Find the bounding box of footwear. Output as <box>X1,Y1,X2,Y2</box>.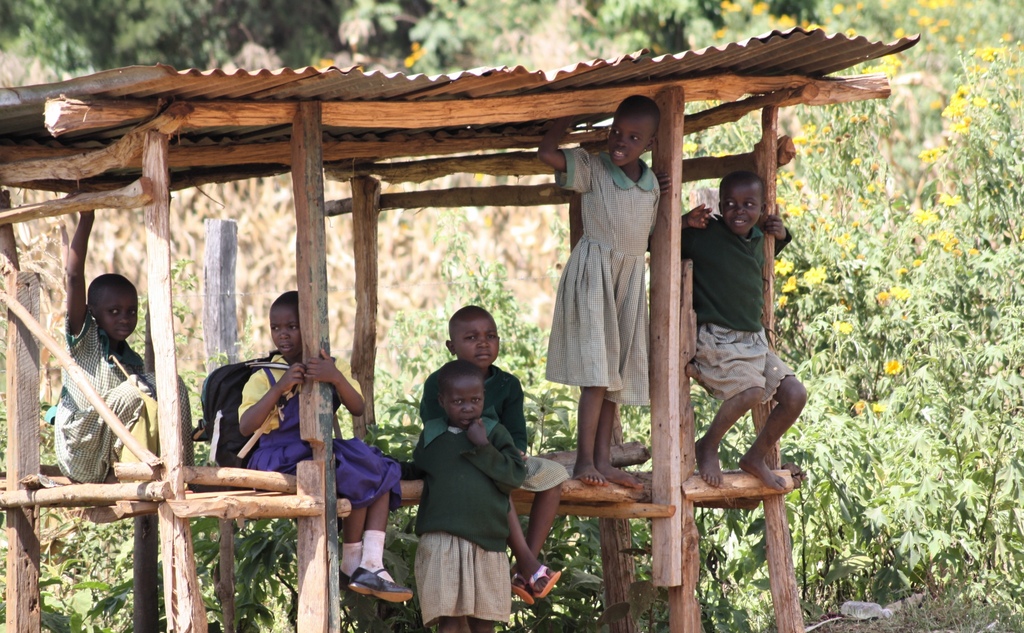
<box>351,566,413,600</box>.
